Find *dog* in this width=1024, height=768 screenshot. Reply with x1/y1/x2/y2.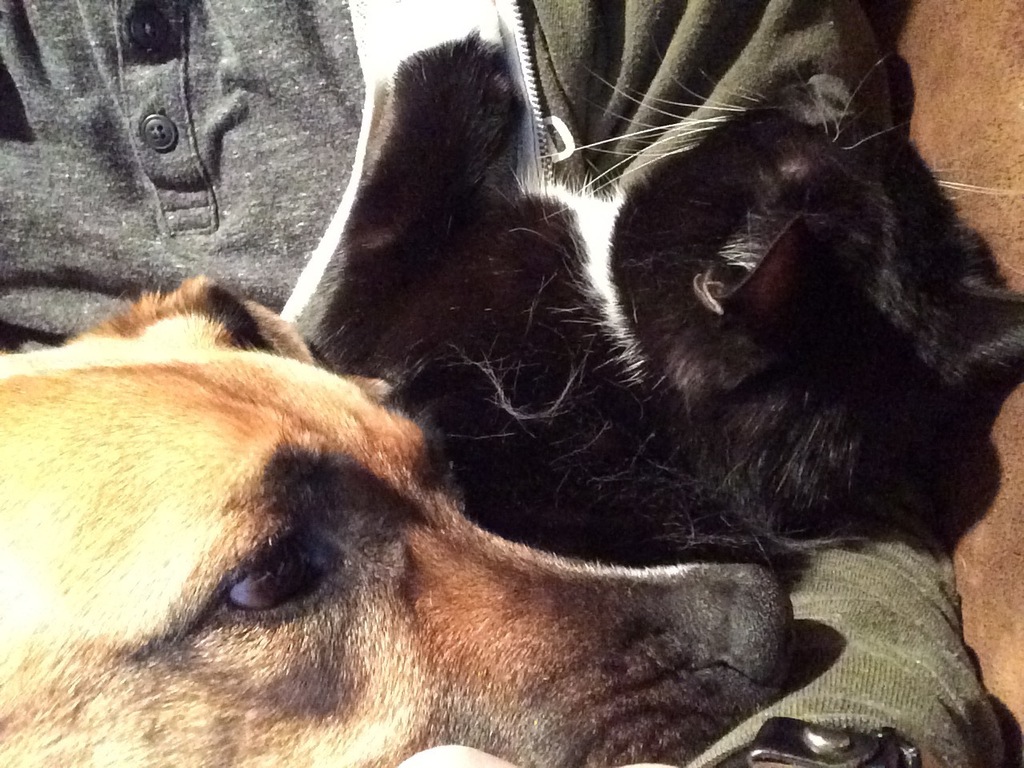
0/277/795/767.
